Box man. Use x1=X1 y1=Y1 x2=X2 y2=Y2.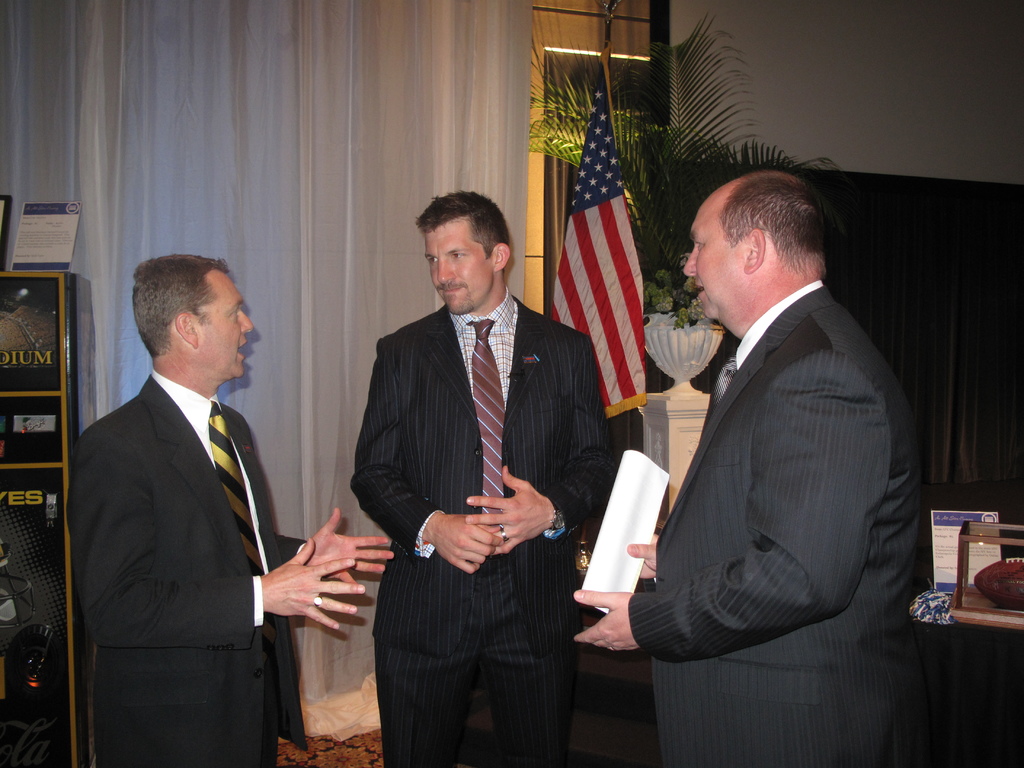
x1=352 y1=191 x2=618 y2=767.
